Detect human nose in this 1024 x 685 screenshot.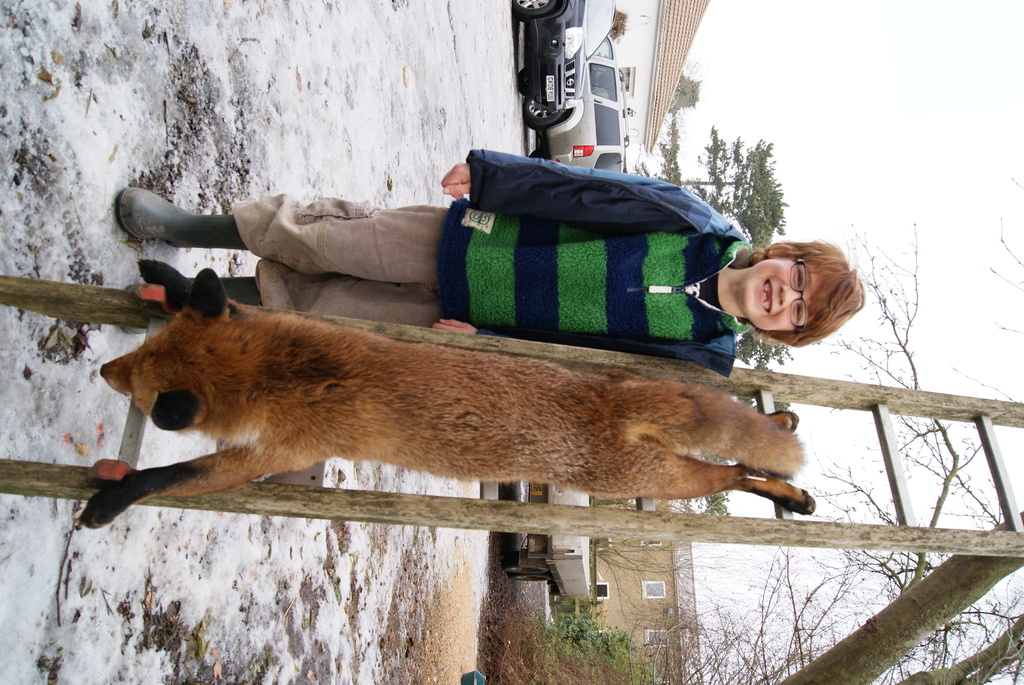
Detection: pyautogui.locateOnScreen(781, 285, 801, 308).
